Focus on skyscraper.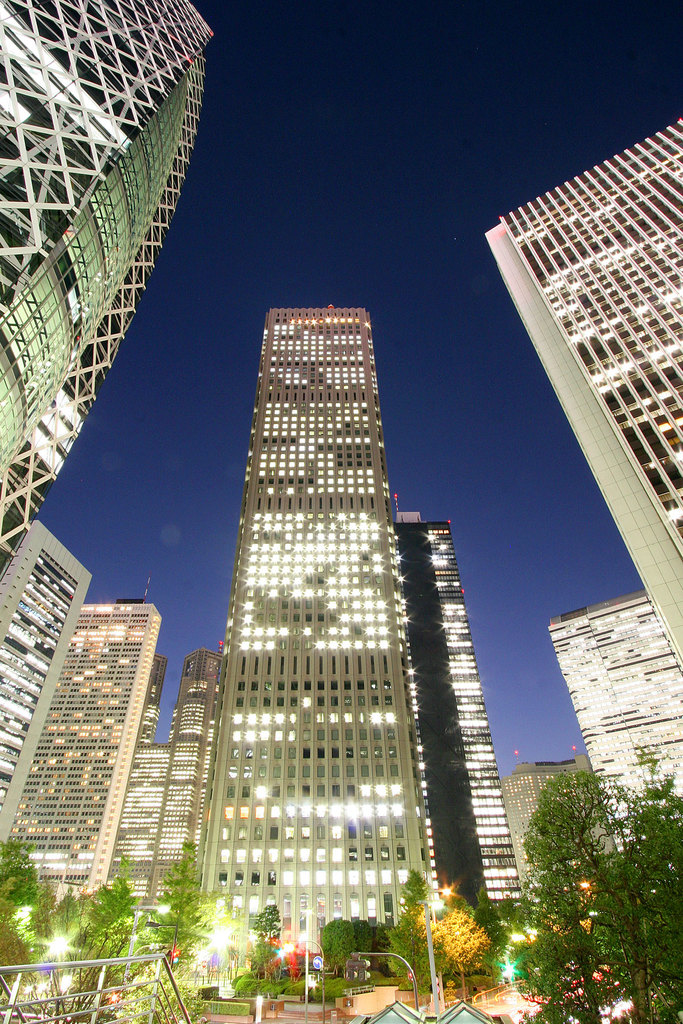
Focused at 101/646/228/920.
